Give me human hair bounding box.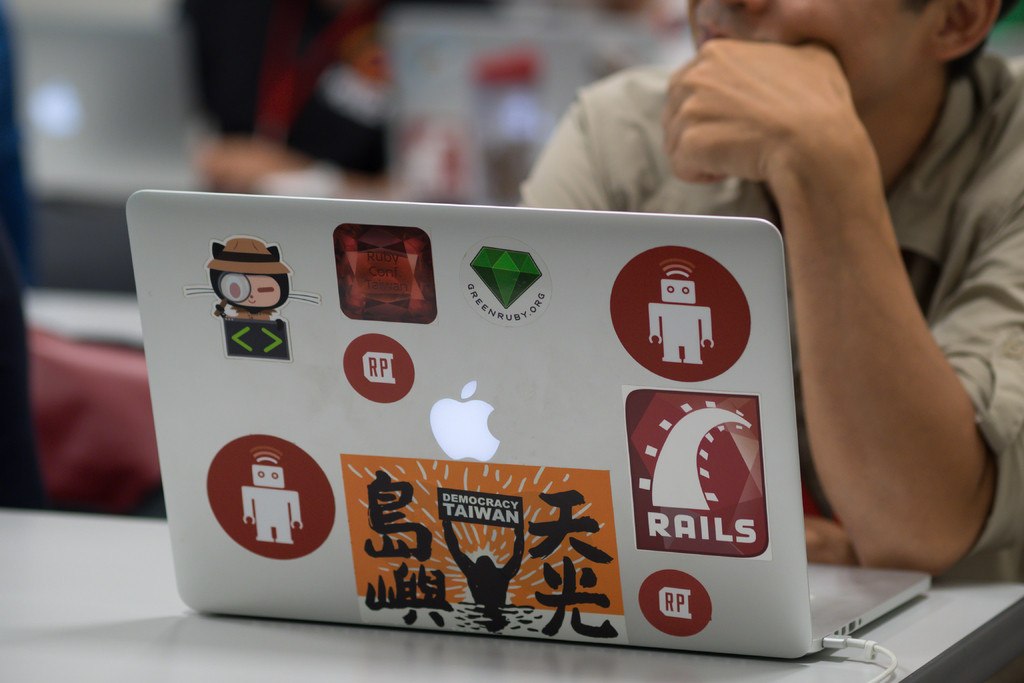
locate(899, 0, 1021, 82).
